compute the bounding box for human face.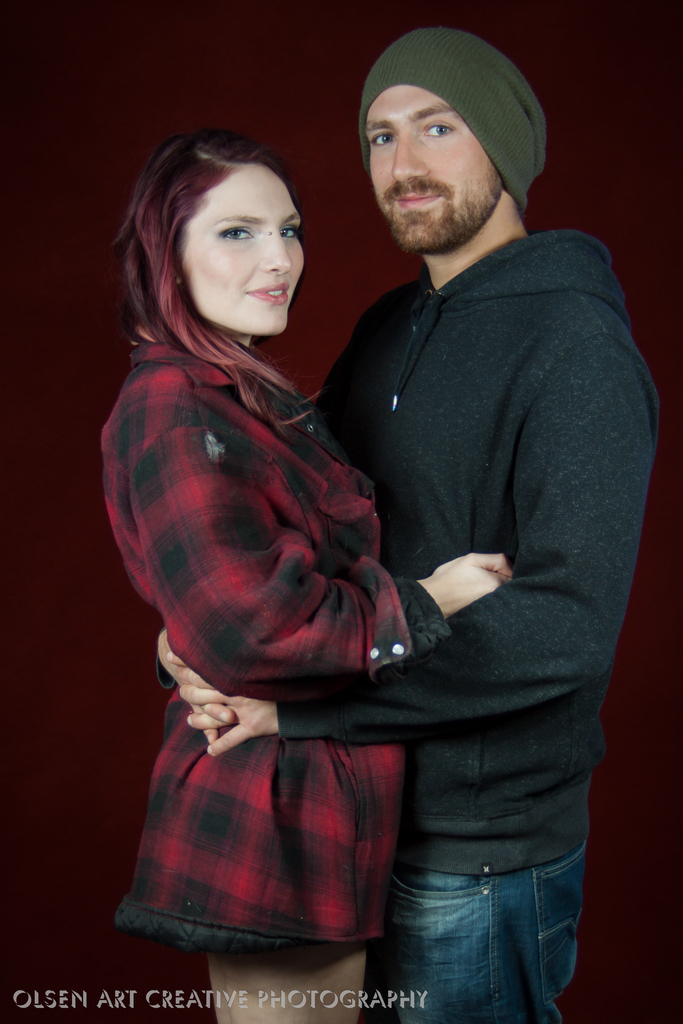
362/82/504/252.
